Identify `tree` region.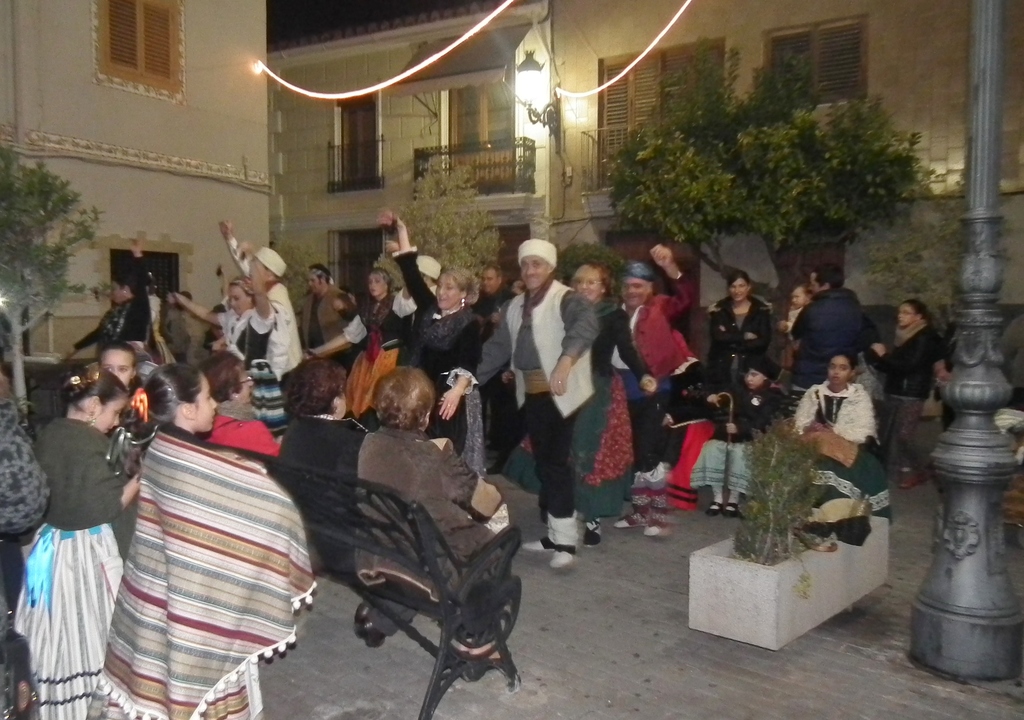
Region: x1=0 y1=143 x2=105 y2=423.
